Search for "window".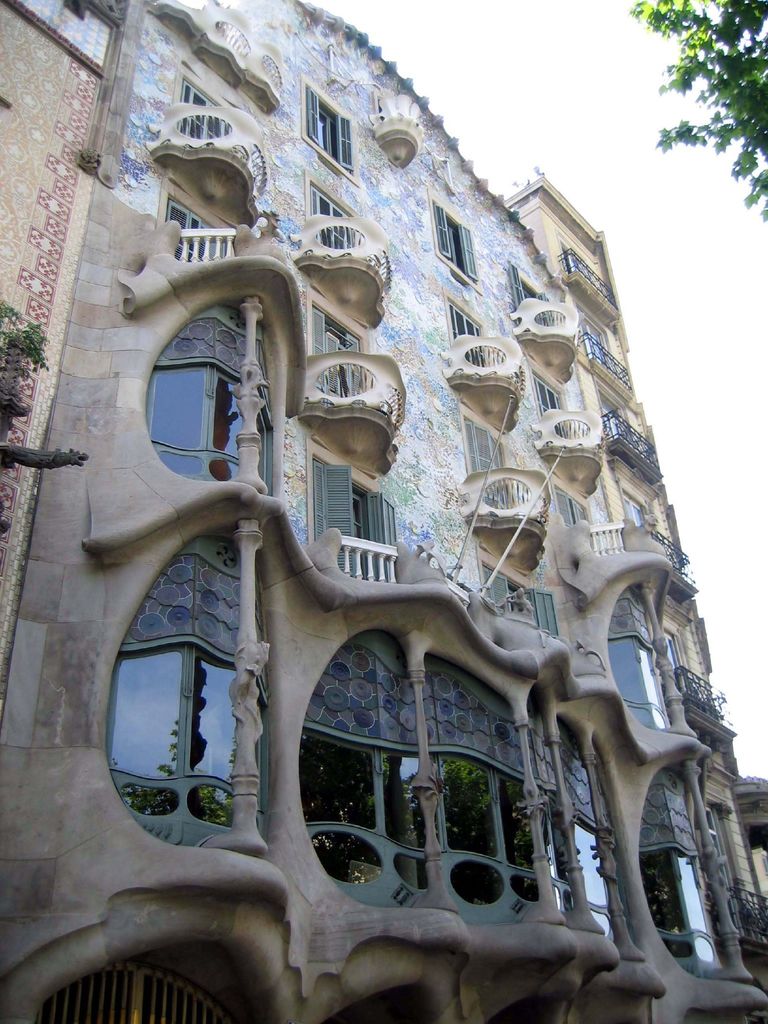
Found at <box>546,810,607,906</box>.
